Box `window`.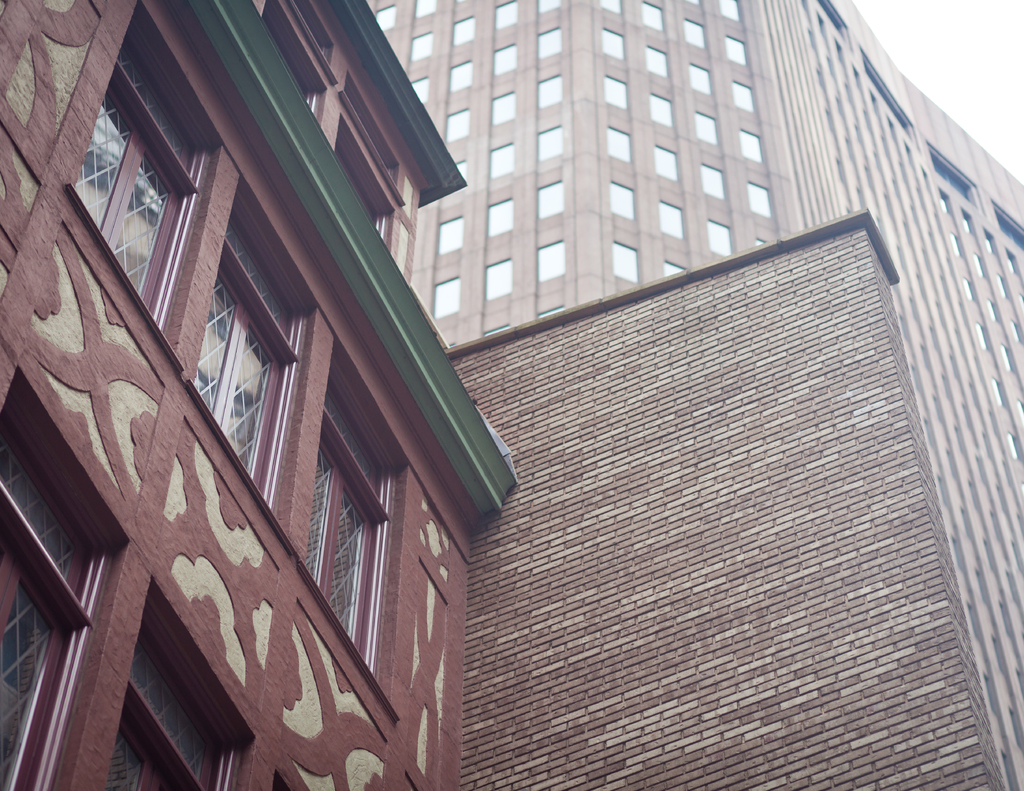
x1=447 y1=107 x2=473 y2=144.
